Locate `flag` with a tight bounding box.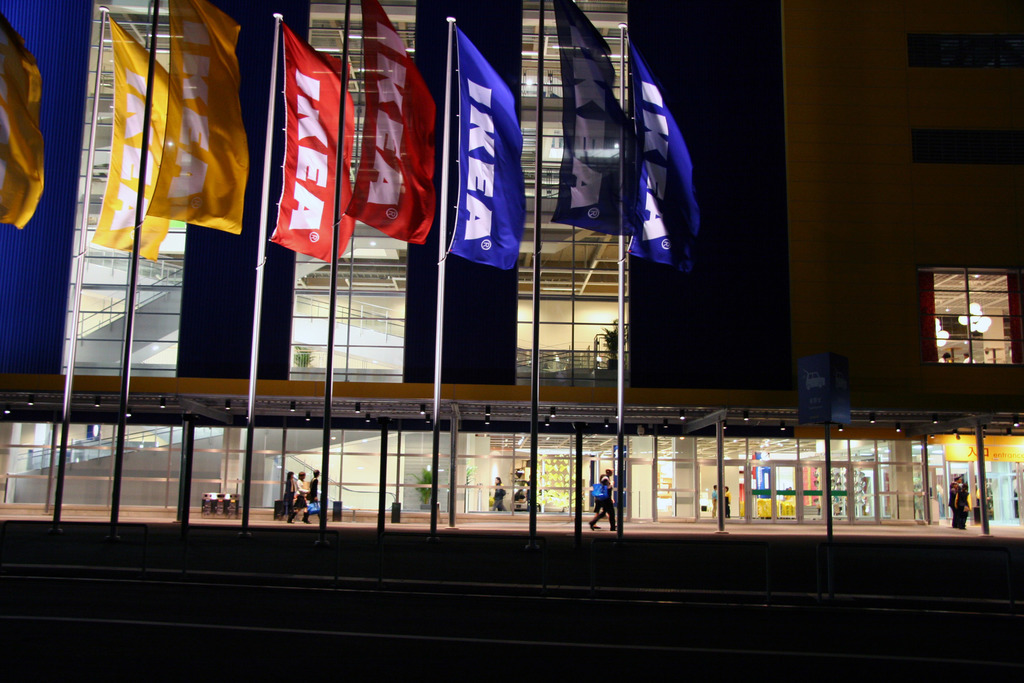
select_region(93, 15, 170, 266).
